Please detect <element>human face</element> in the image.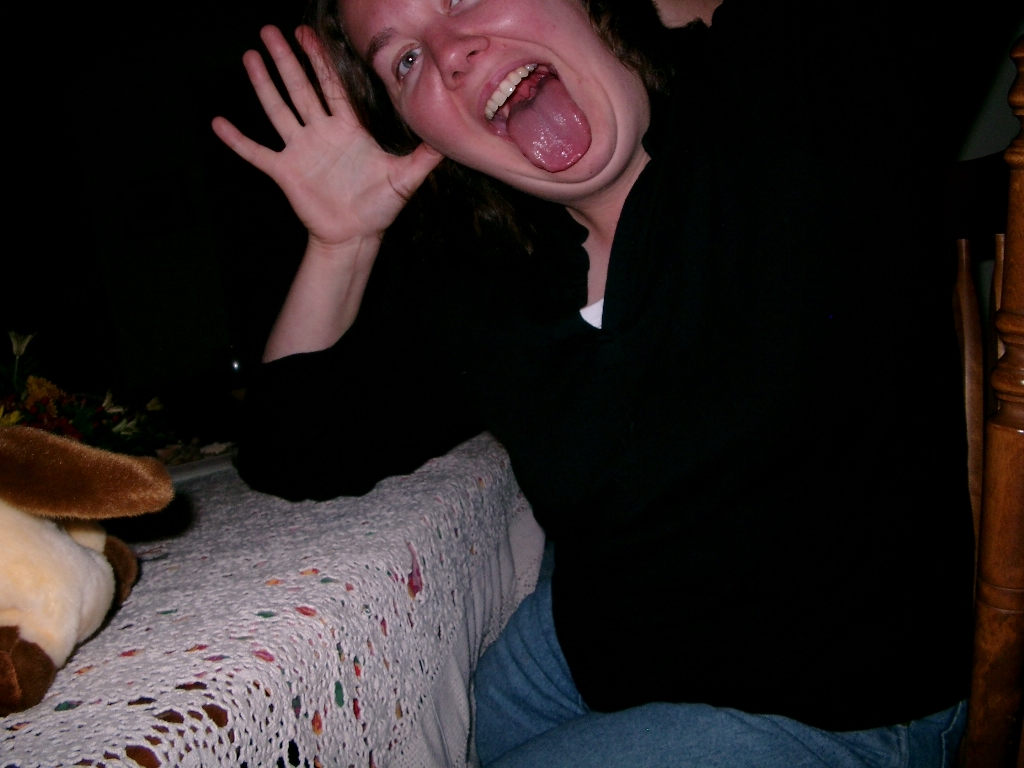
l=349, t=1, r=649, b=180.
